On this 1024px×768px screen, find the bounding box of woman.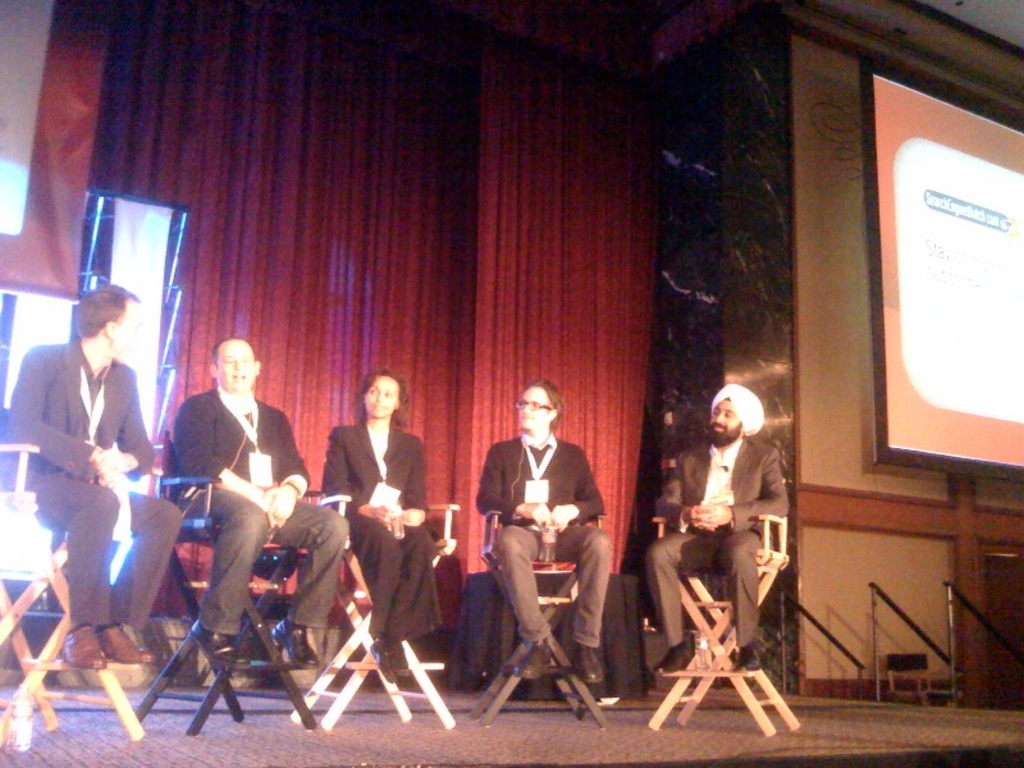
Bounding box: <region>325, 360, 420, 698</region>.
